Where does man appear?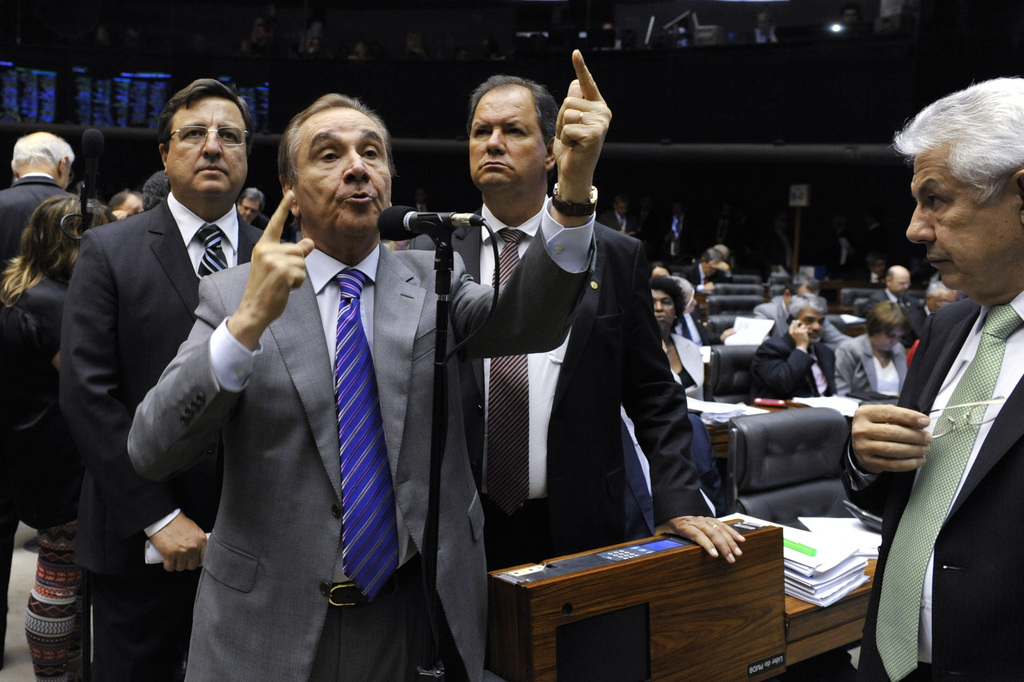
Appears at bbox(126, 47, 615, 681).
